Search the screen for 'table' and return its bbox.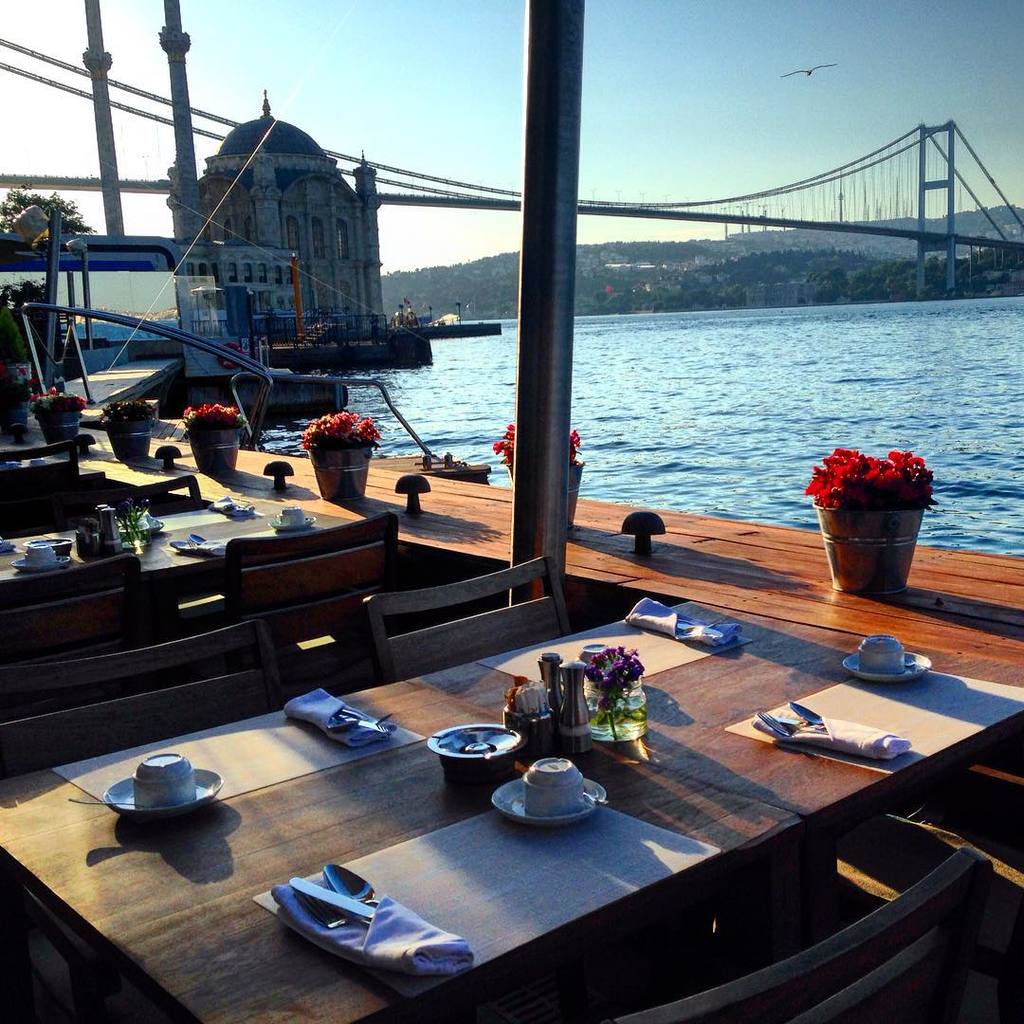
Found: (left=0, top=486, right=359, bottom=623).
